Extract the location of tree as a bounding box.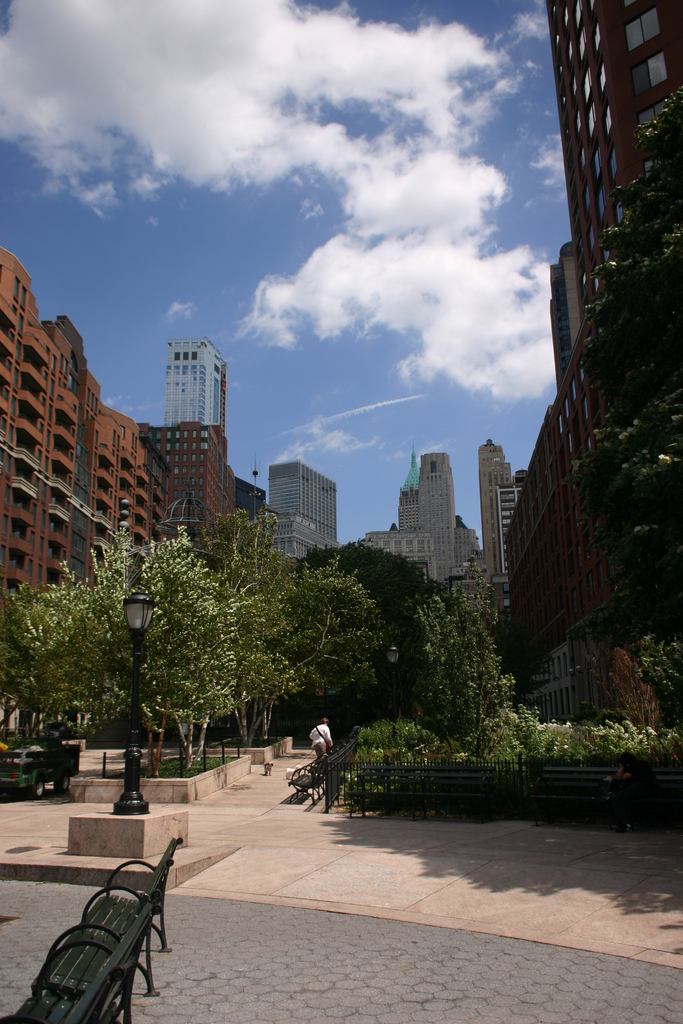
l=554, t=82, r=682, b=645.
